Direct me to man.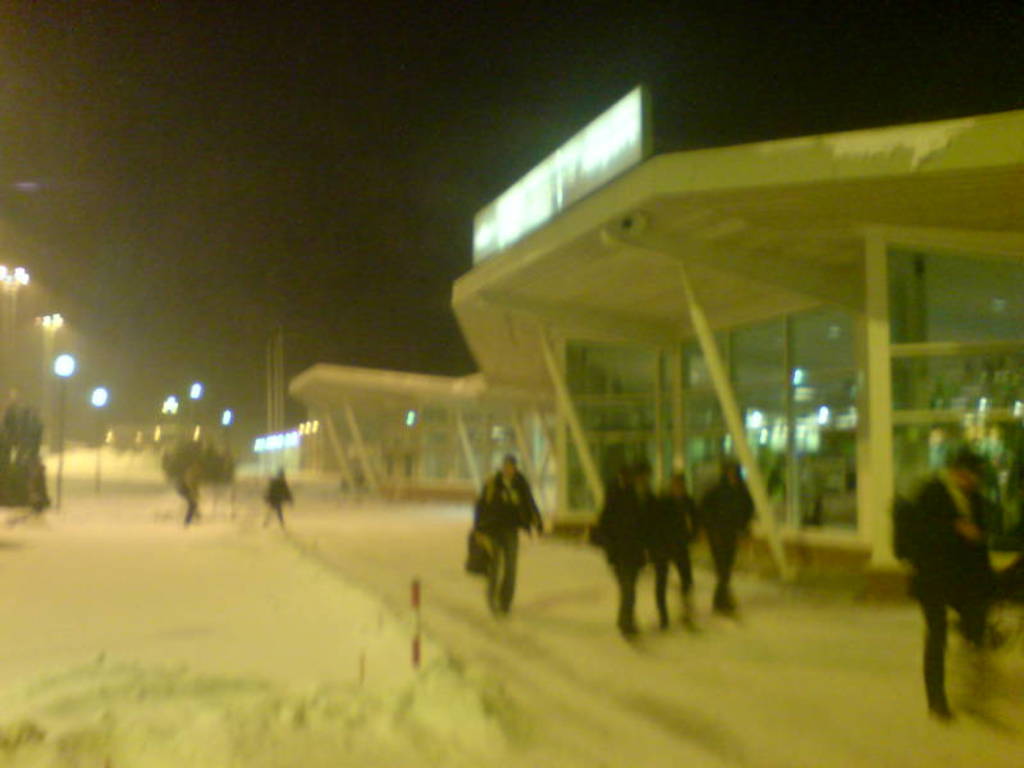
Direction: x1=475 y1=449 x2=545 y2=621.
